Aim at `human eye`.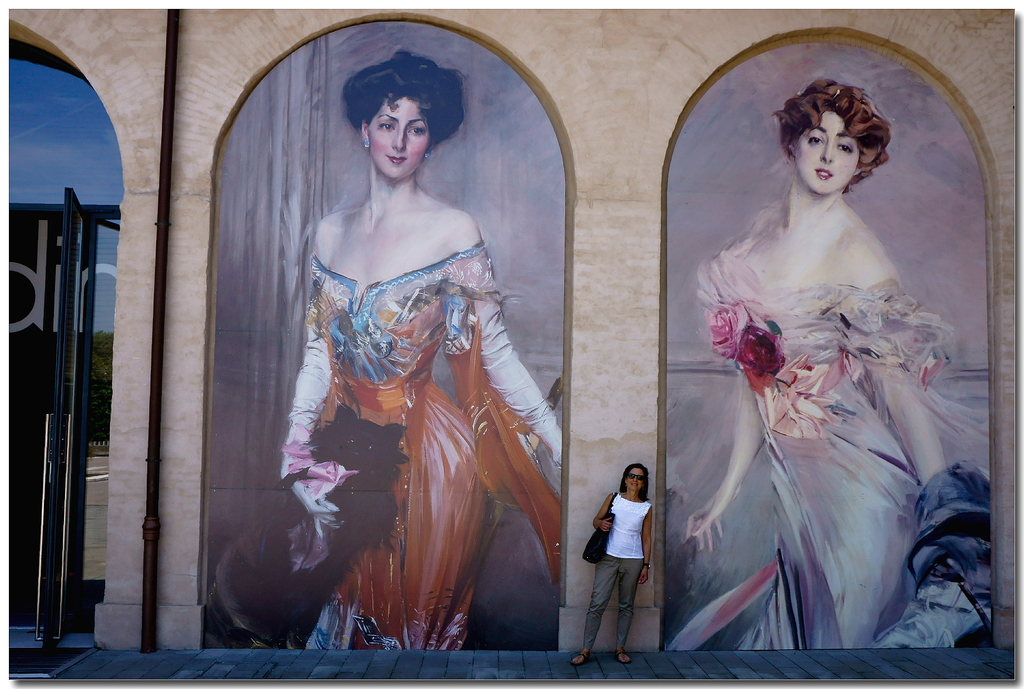
Aimed at x1=378 y1=118 x2=397 y2=134.
